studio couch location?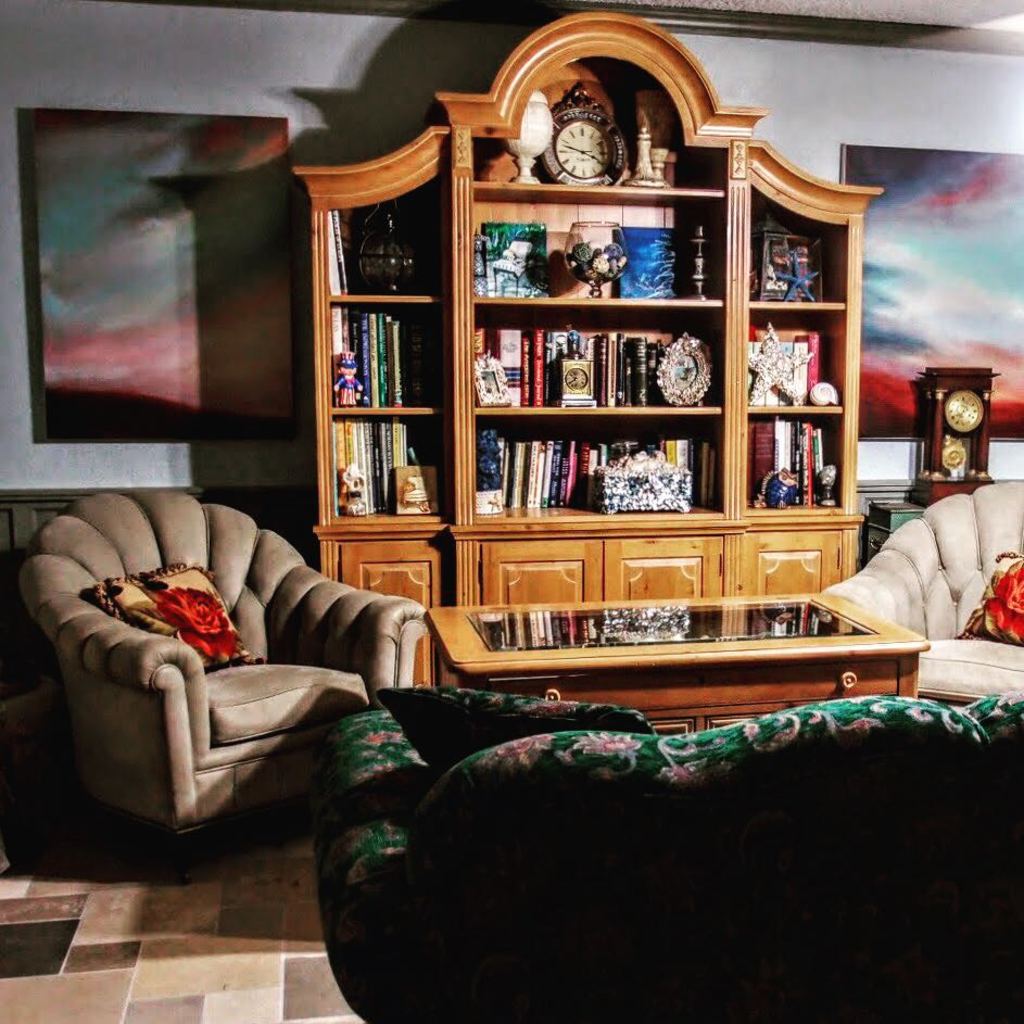
crop(821, 476, 1022, 704)
